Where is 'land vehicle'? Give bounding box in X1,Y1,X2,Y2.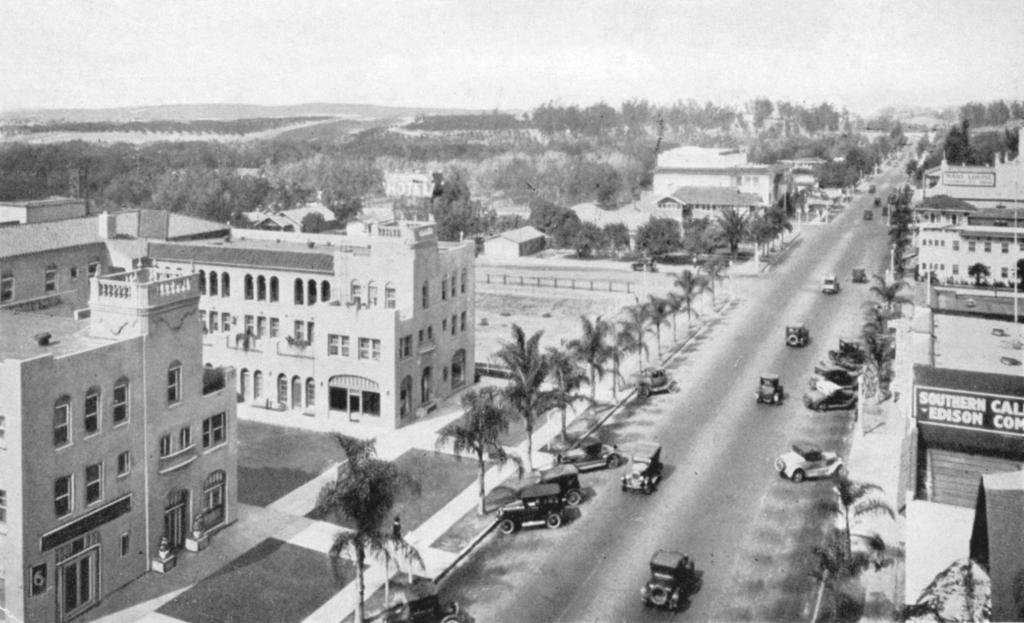
631,364,681,399.
